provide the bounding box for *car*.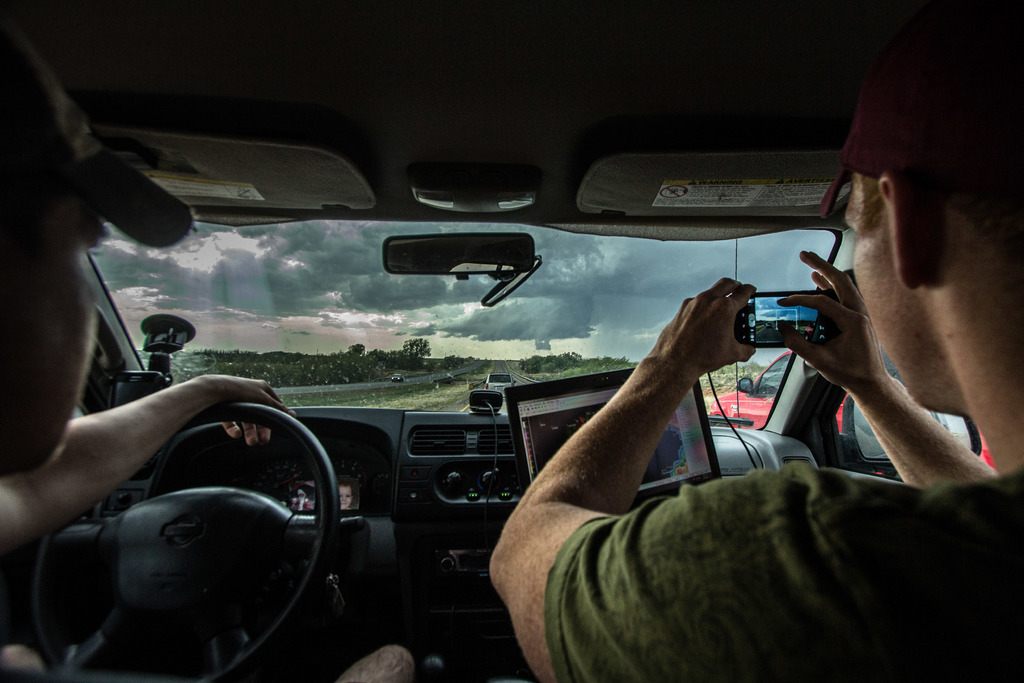
bbox(0, 0, 1023, 682).
